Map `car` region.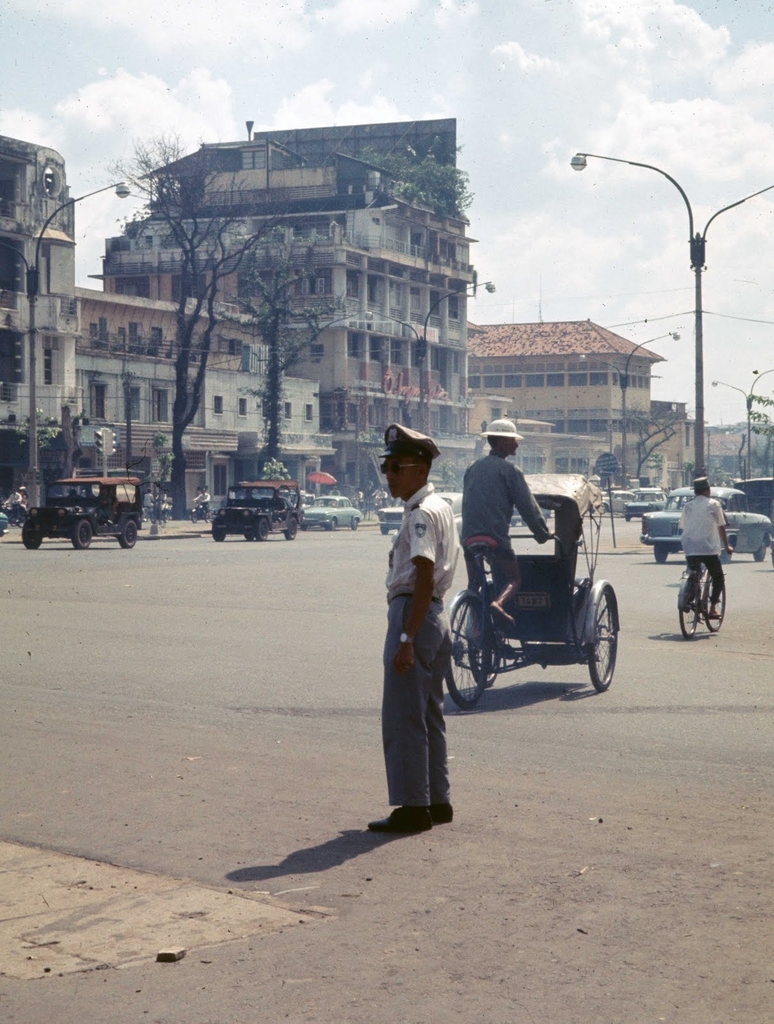
Mapped to 377 505 398 536.
